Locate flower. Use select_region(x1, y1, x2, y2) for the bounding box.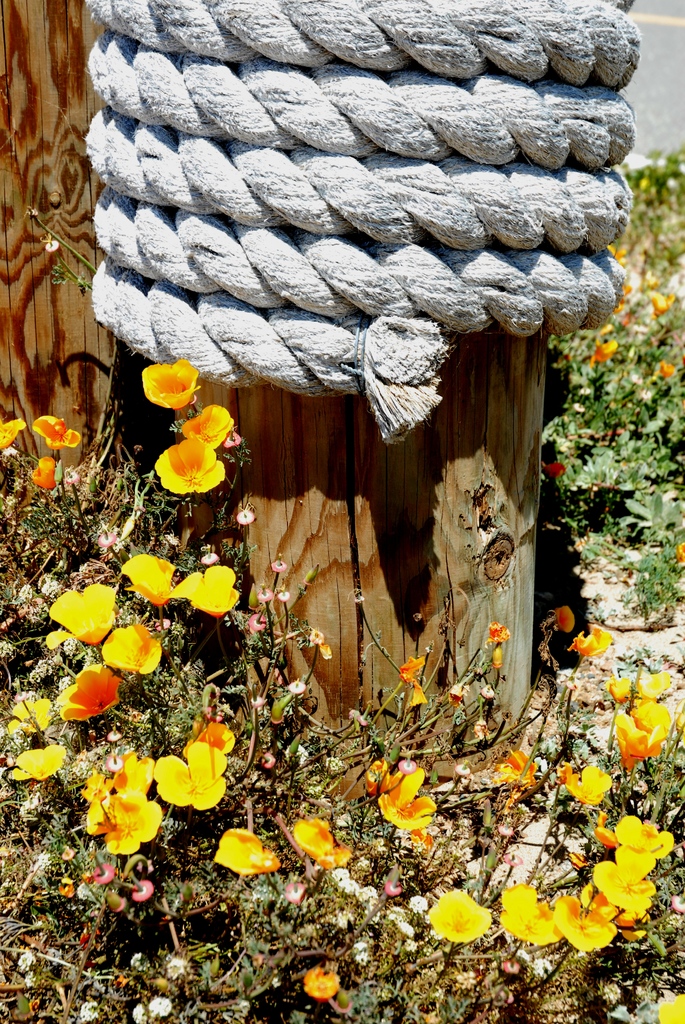
select_region(139, 357, 198, 408).
